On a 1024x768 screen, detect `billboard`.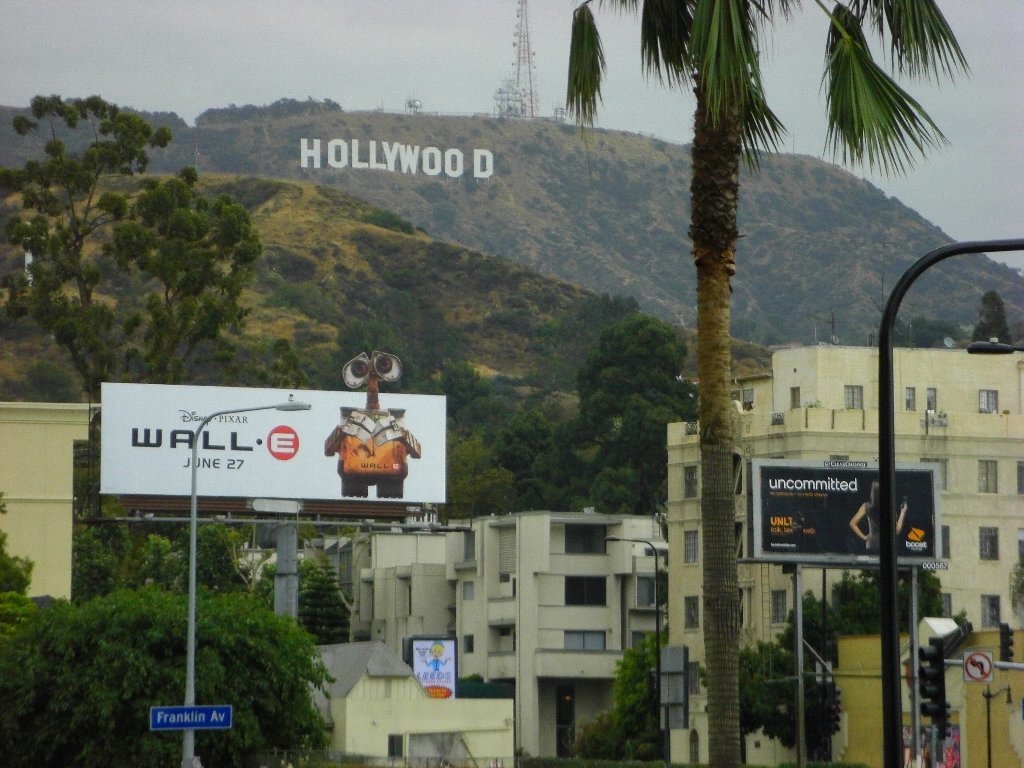
[743, 459, 934, 556].
